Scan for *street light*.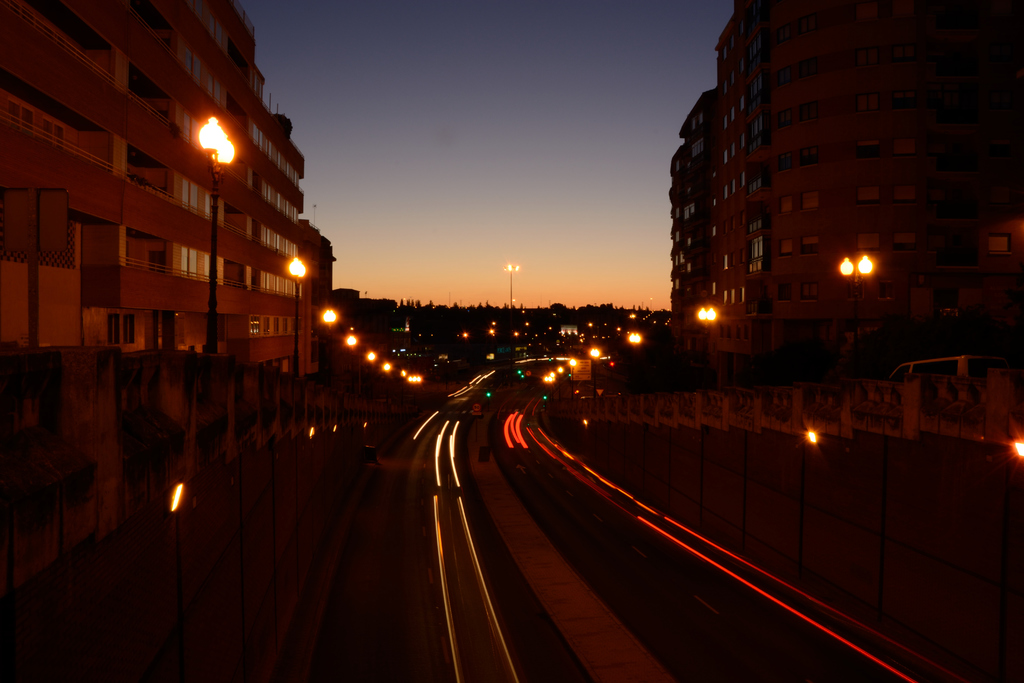
Scan result: (x1=832, y1=251, x2=877, y2=365).
